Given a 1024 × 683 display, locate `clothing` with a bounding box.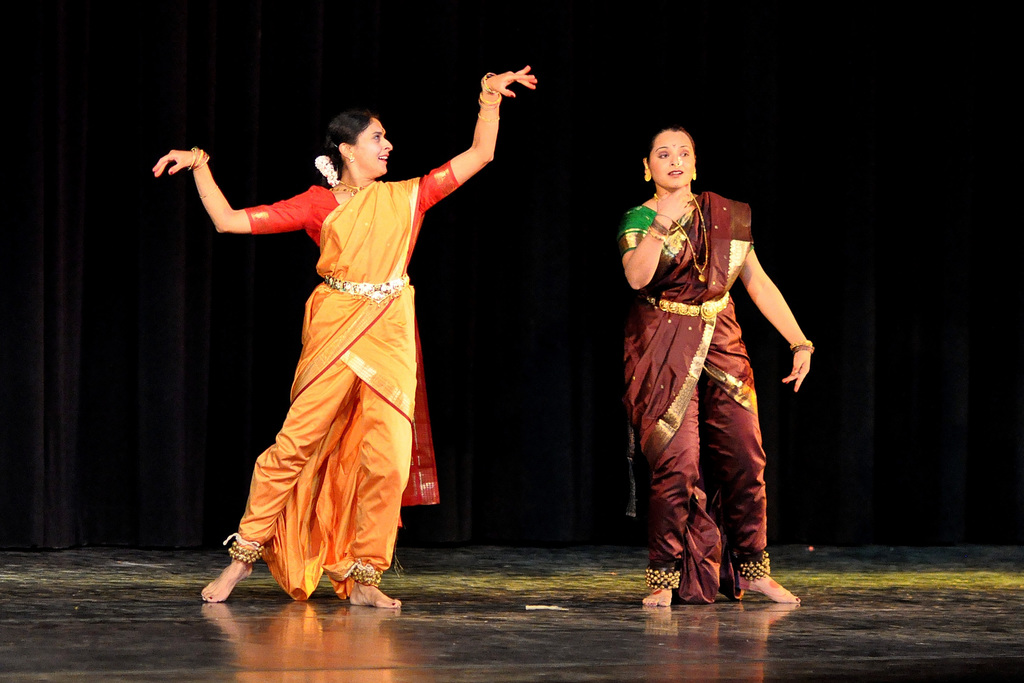
Located: (206,121,461,582).
